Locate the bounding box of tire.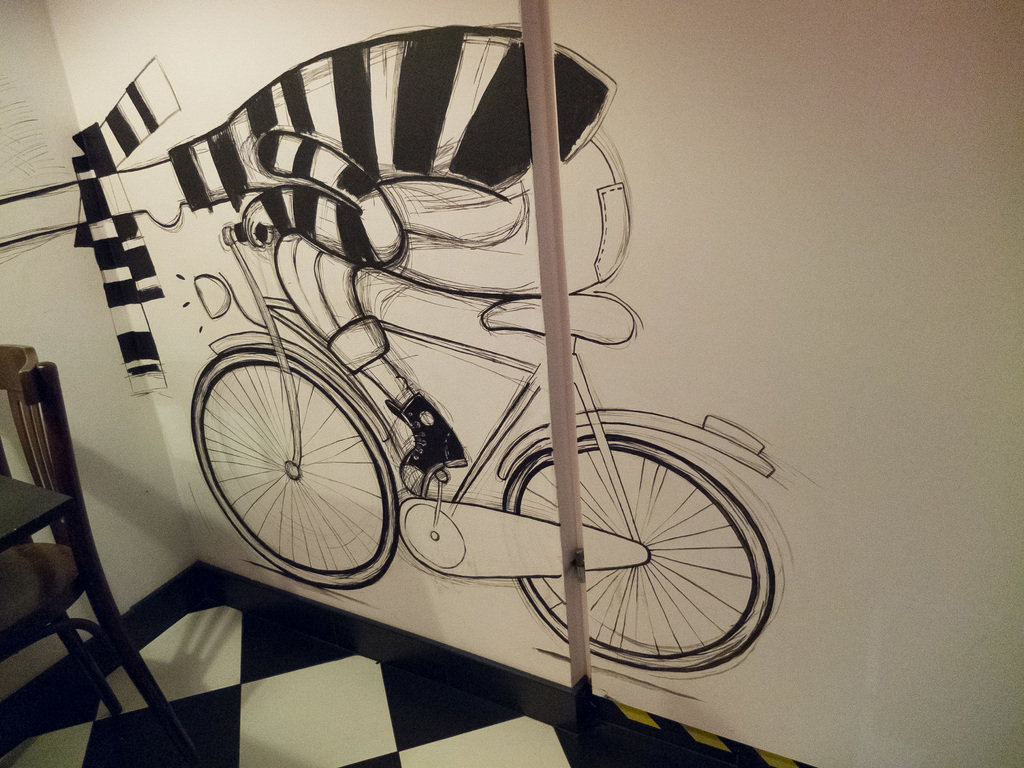
Bounding box: BBox(499, 432, 775, 670).
